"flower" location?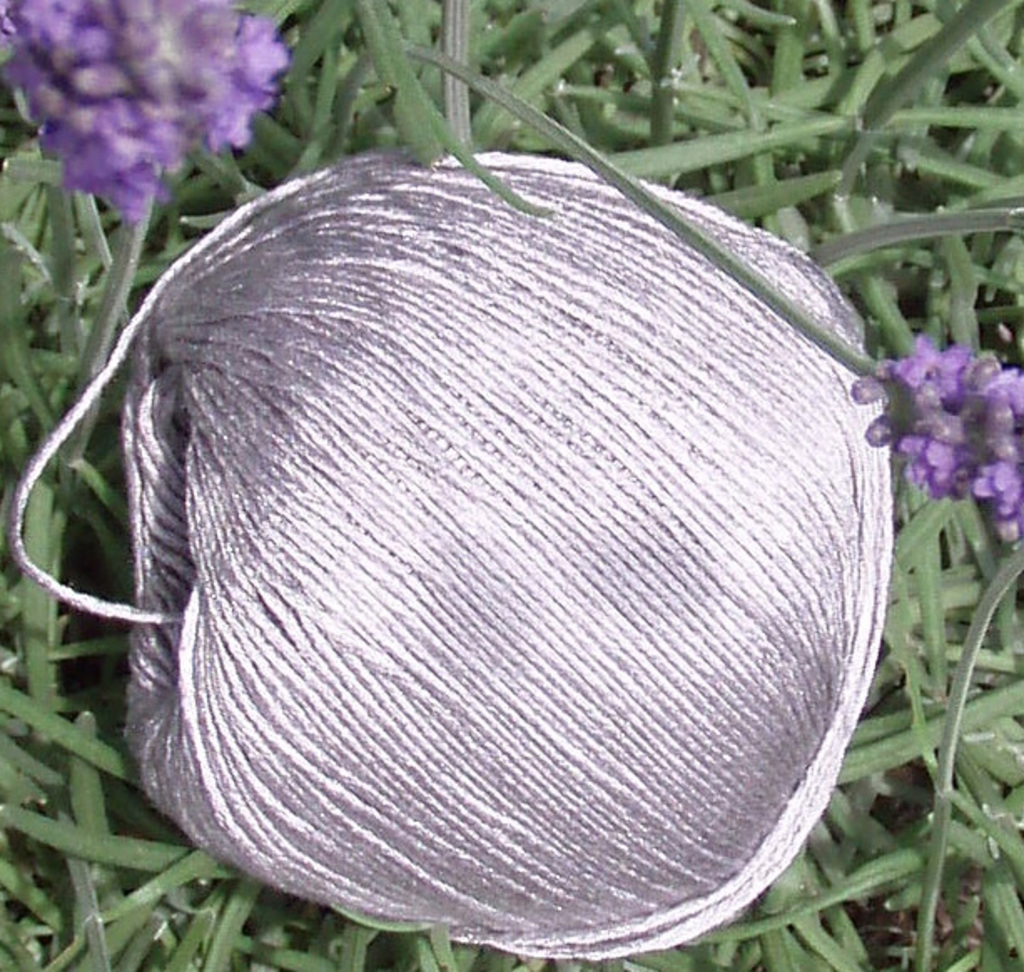
<region>847, 331, 1022, 536</region>
